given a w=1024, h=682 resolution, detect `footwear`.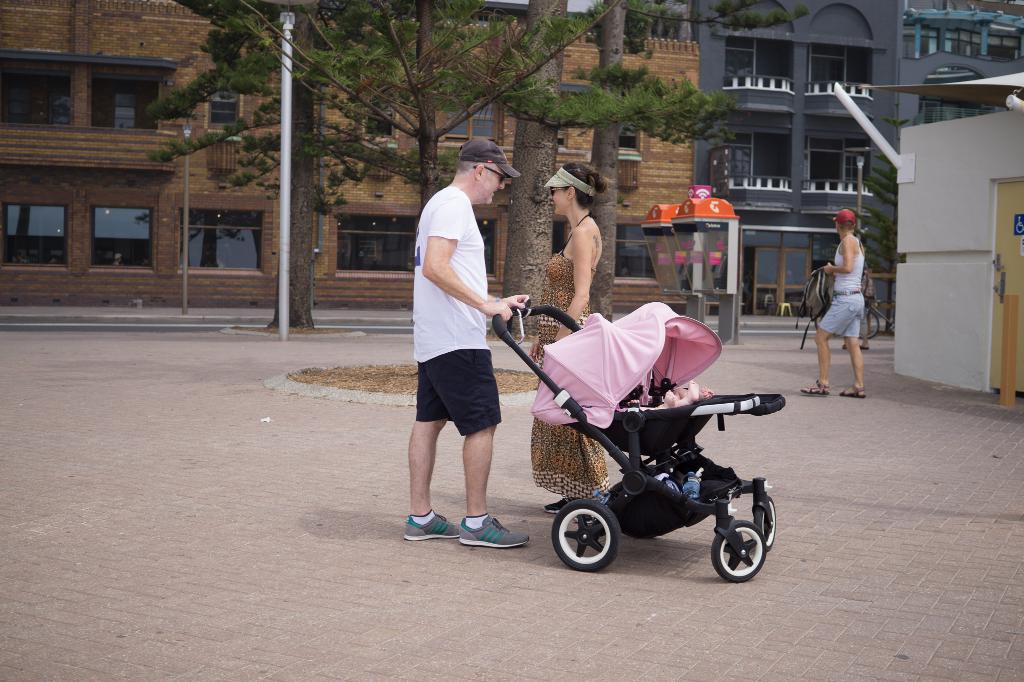
bbox(402, 511, 461, 541).
